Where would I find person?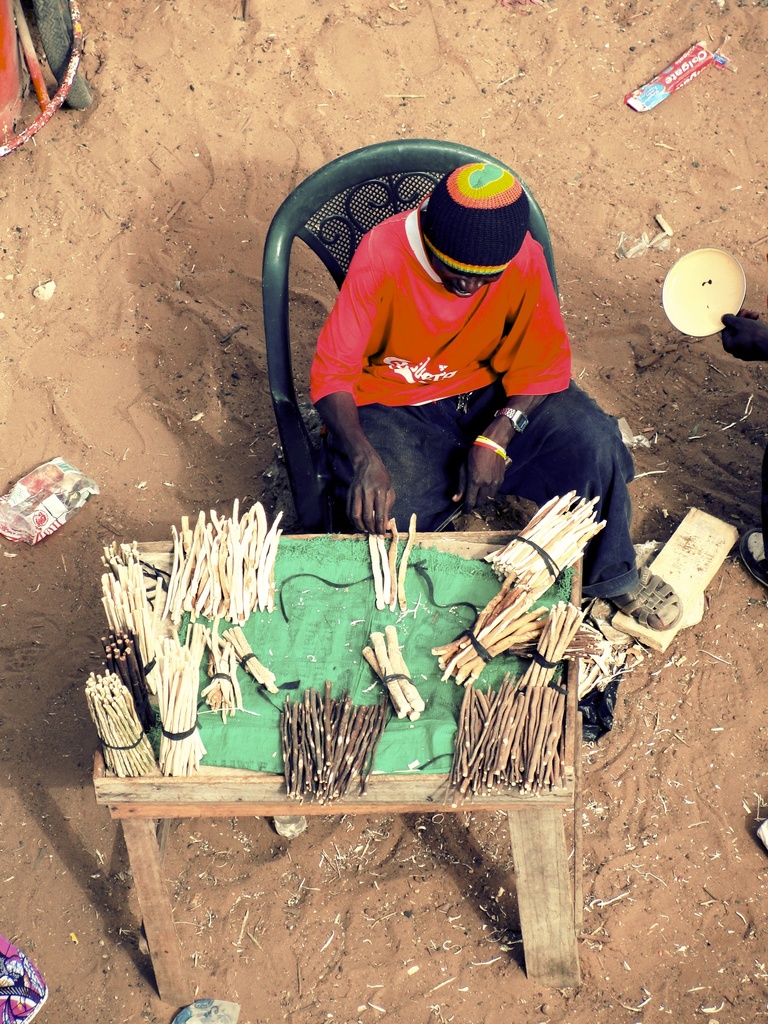
At (left=303, top=154, right=627, bottom=732).
